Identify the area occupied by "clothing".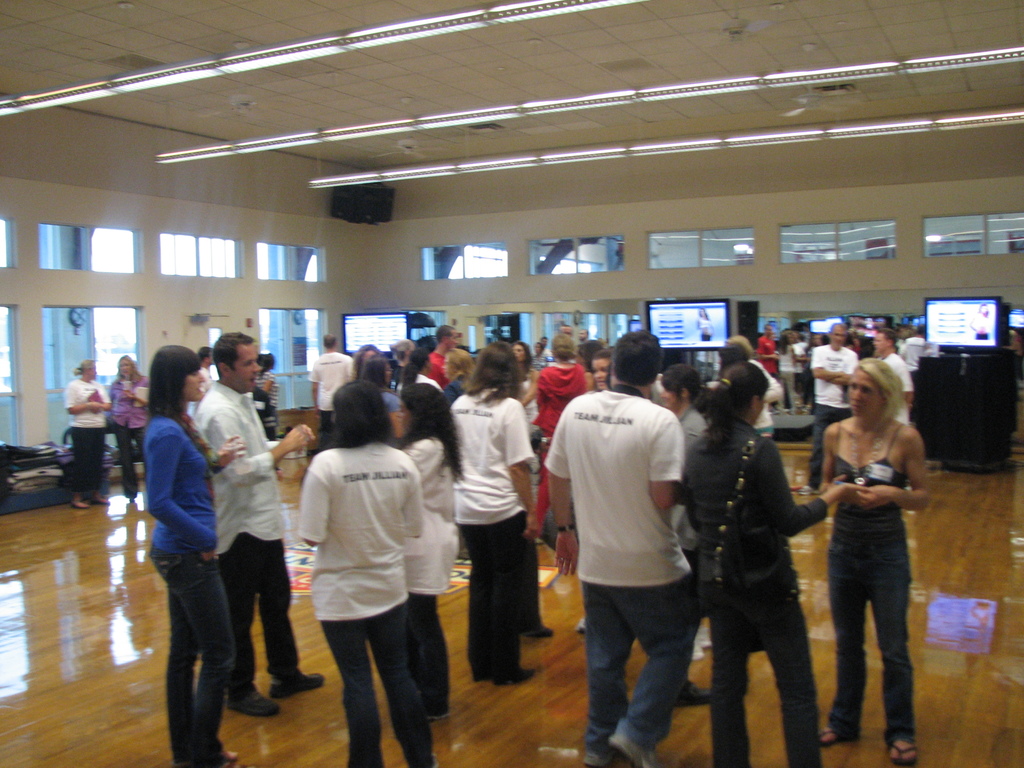
Area: Rect(685, 408, 829, 764).
